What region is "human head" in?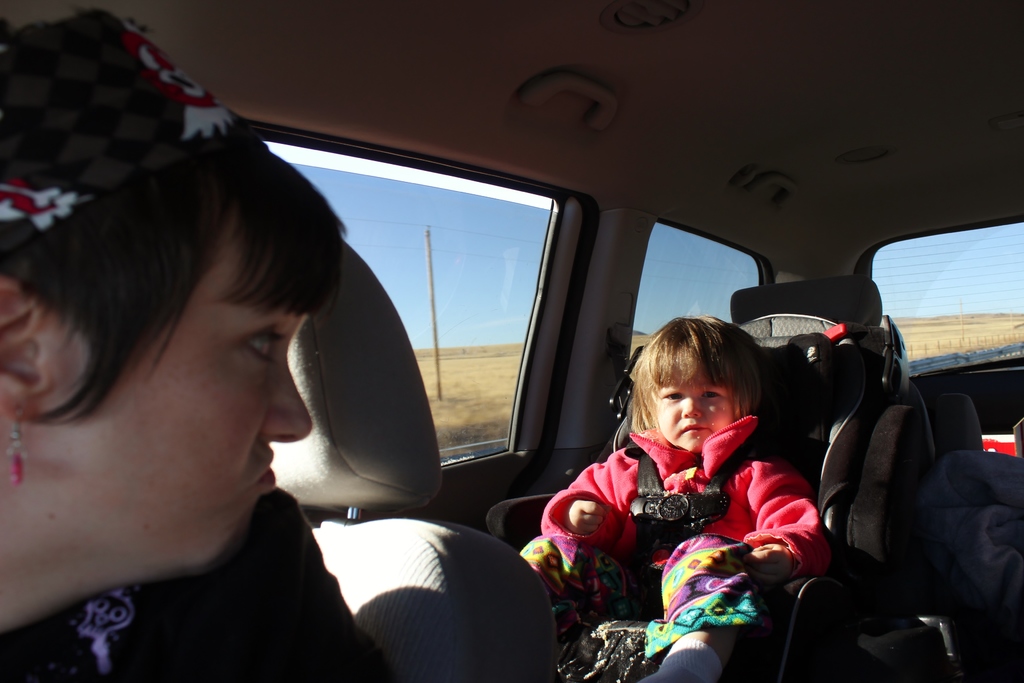
x1=641, y1=314, x2=763, y2=454.
